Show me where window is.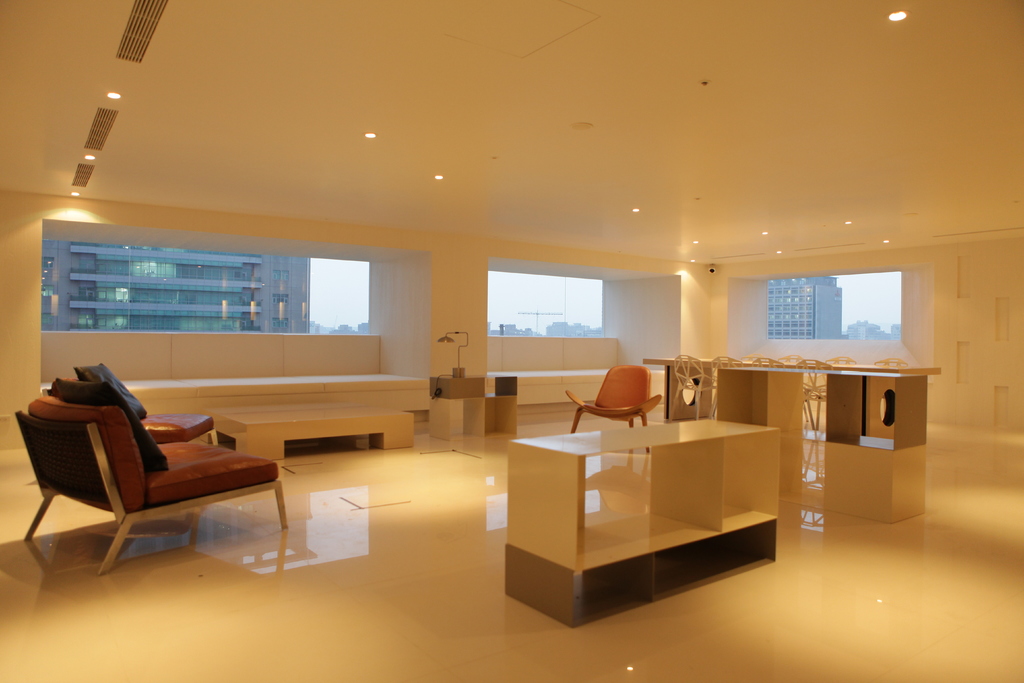
window is at (x1=42, y1=240, x2=372, y2=331).
